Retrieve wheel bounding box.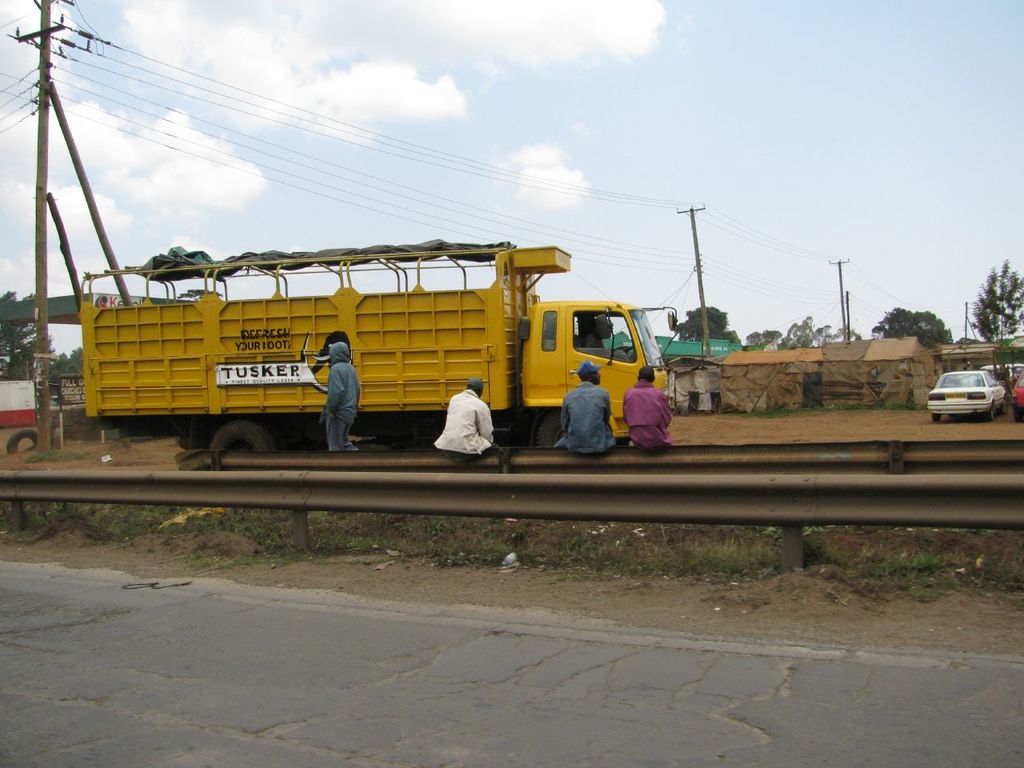
Bounding box: (622,346,634,354).
